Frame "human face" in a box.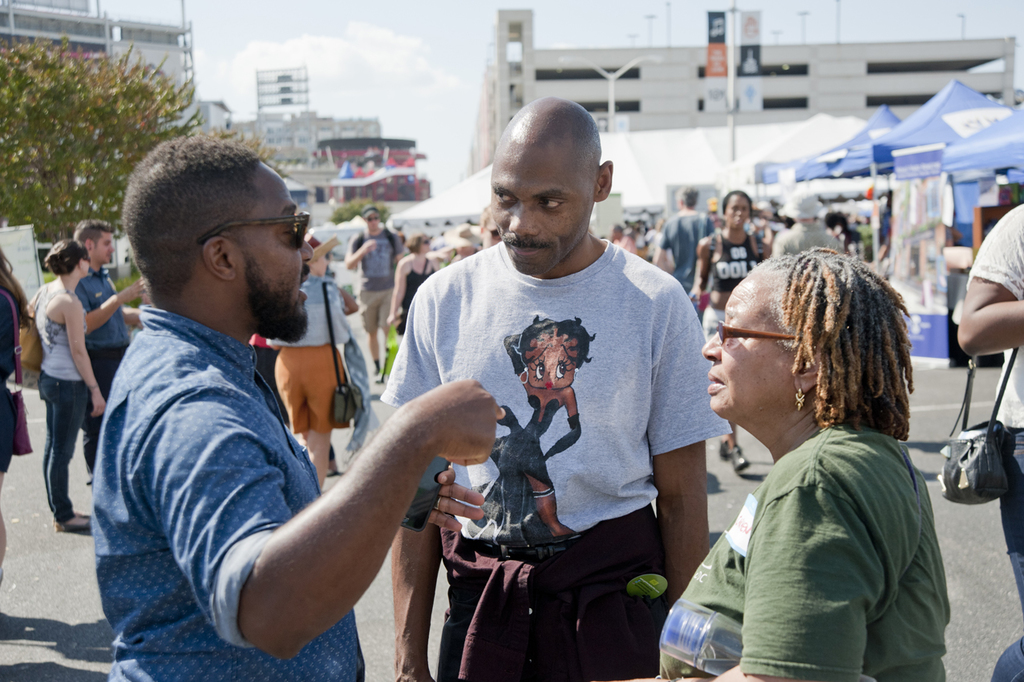
{"left": 238, "top": 161, "right": 314, "bottom": 343}.
